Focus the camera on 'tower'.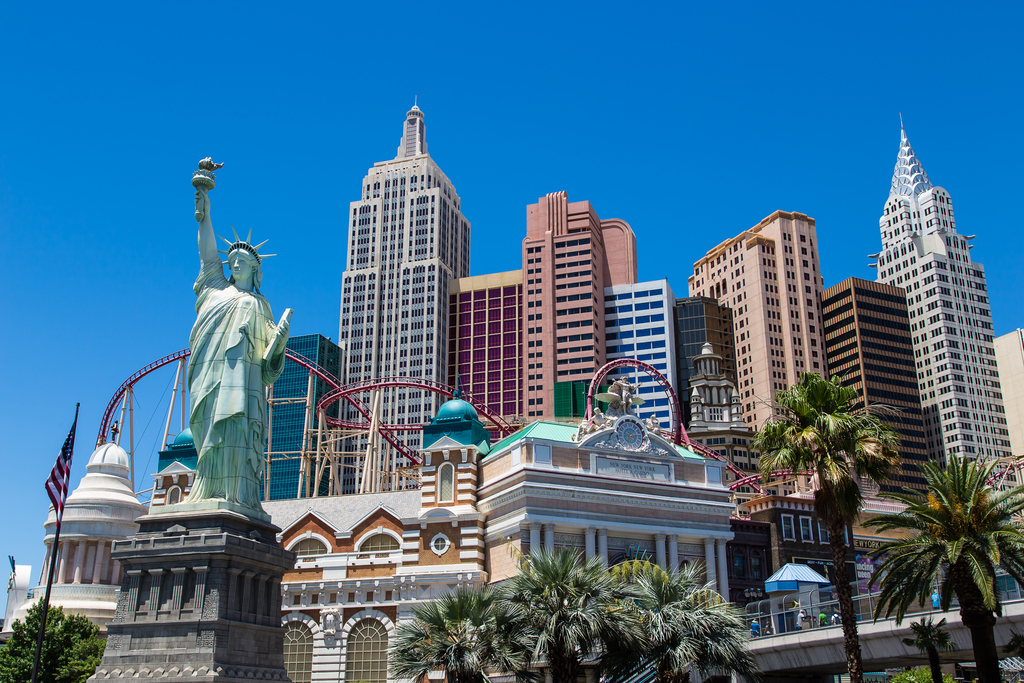
Focus region: detection(31, 435, 143, 636).
